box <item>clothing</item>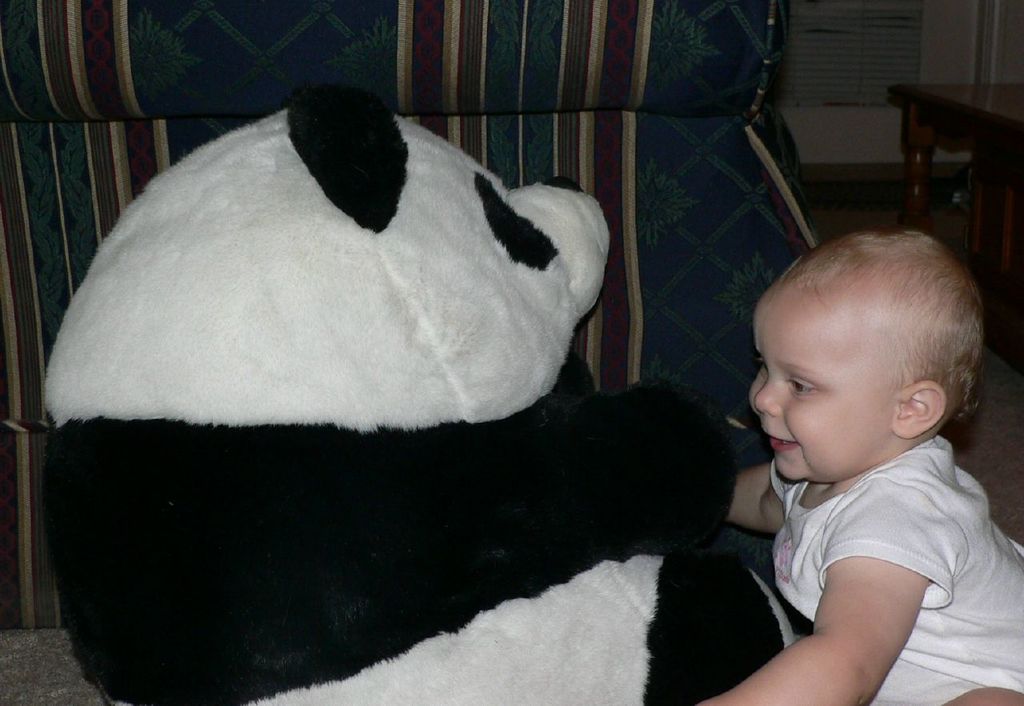
{"x1": 757, "y1": 377, "x2": 986, "y2": 652}
